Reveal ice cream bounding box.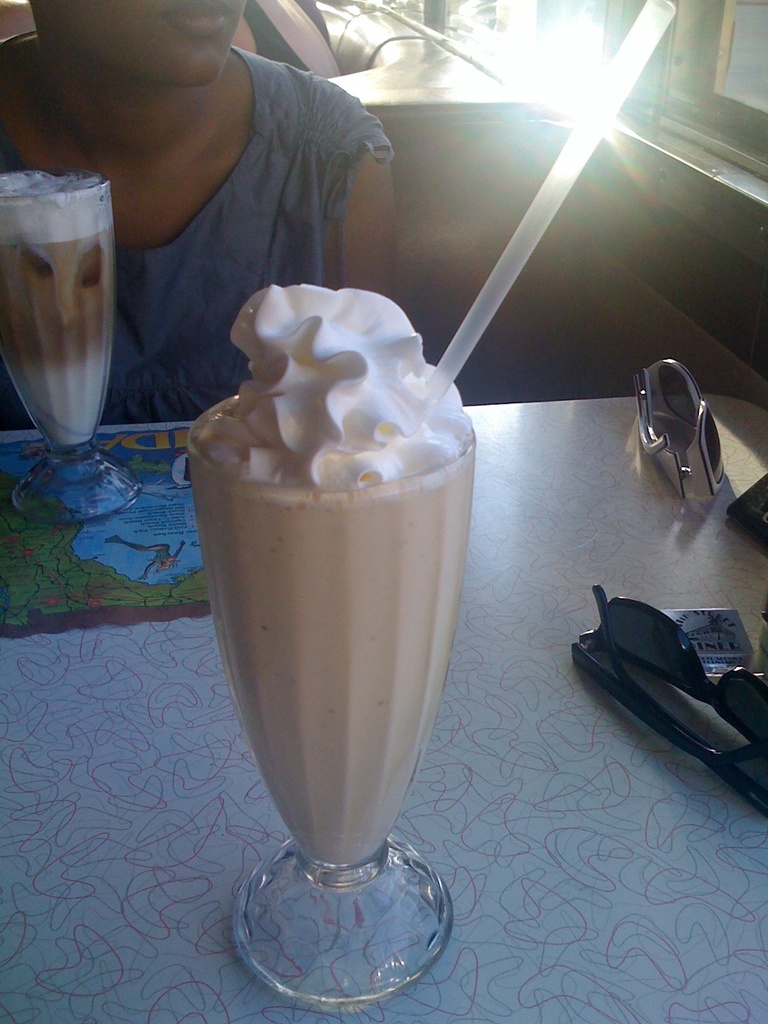
Revealed: x1=0 y1=168 x2=109 y2=204.
